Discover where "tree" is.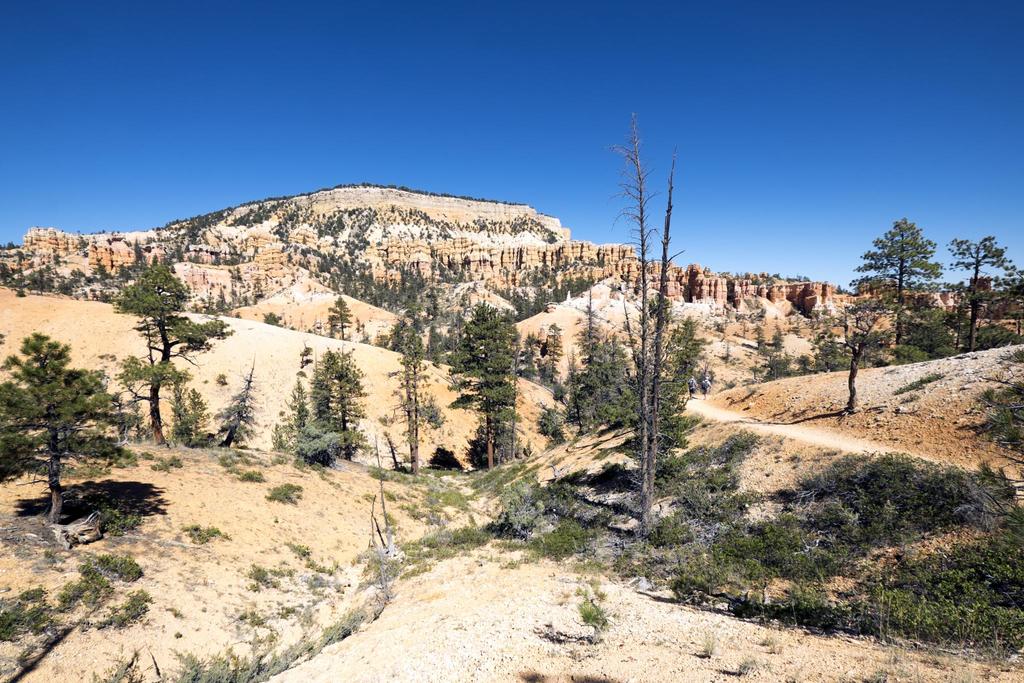
Discovered at box=[108, 264, 231, 448].
